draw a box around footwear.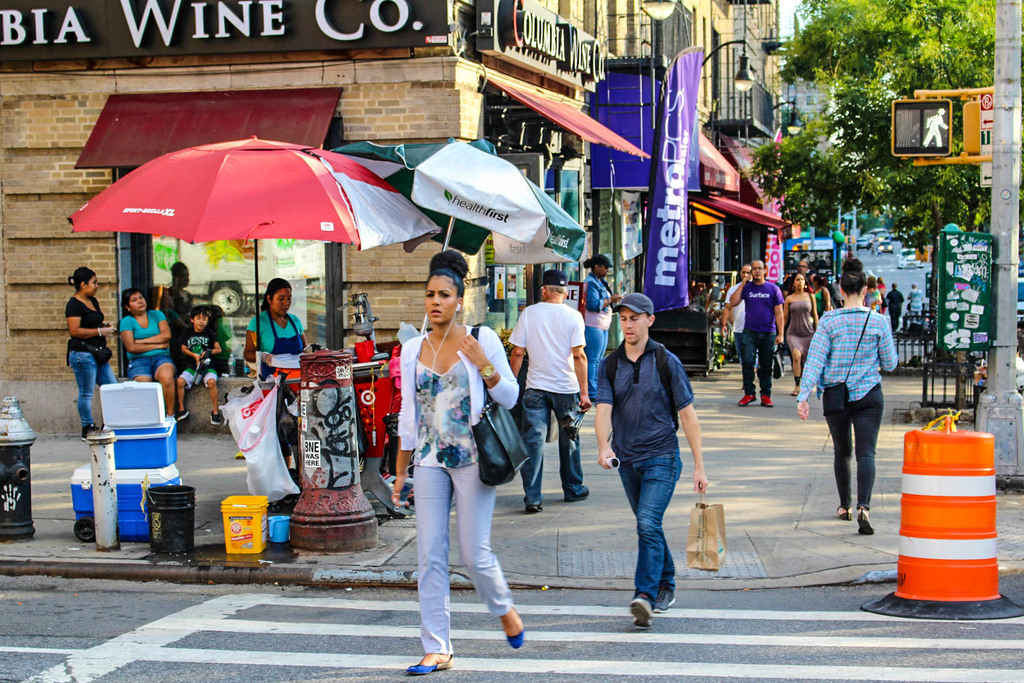
(524, 504, 544, 511).
